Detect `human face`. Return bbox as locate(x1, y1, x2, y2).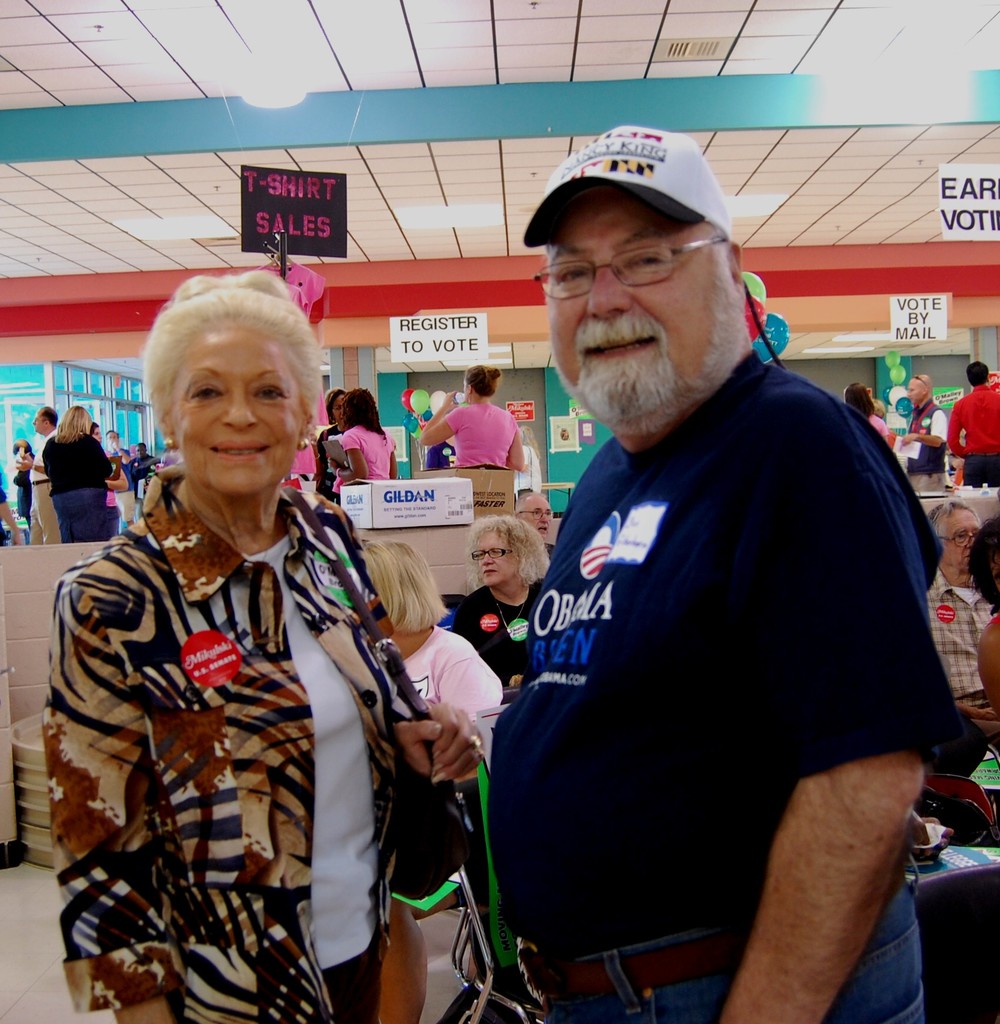
locate(547, 185, 715, 385).
